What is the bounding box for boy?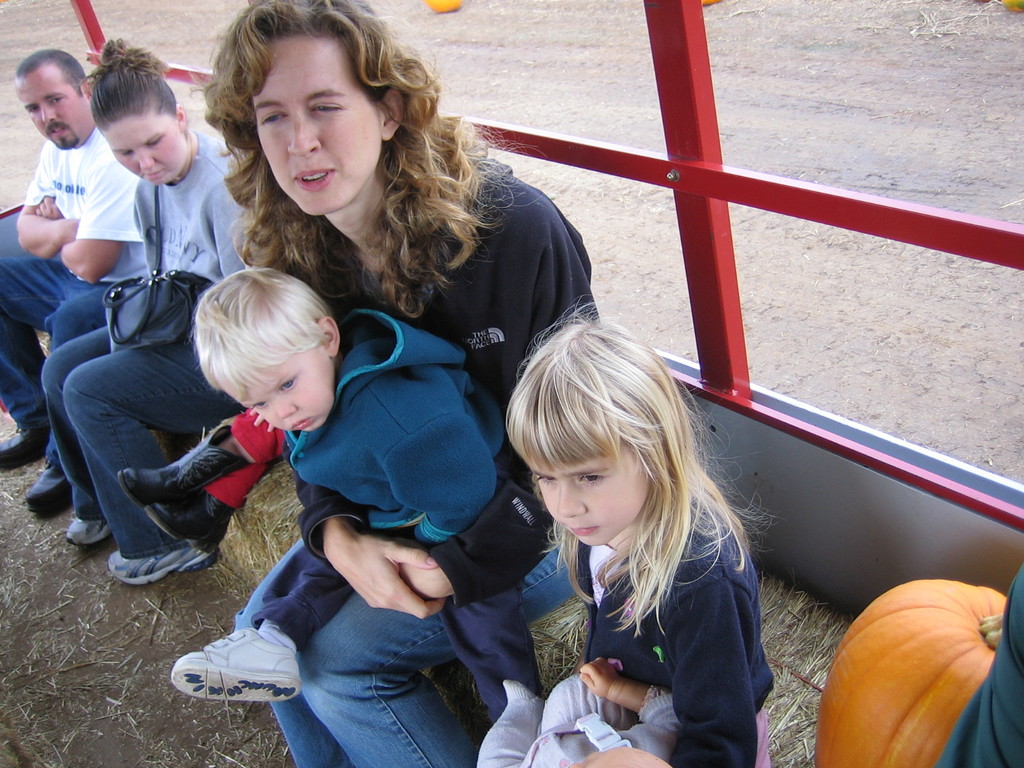
[172, 253, 523, 739].
